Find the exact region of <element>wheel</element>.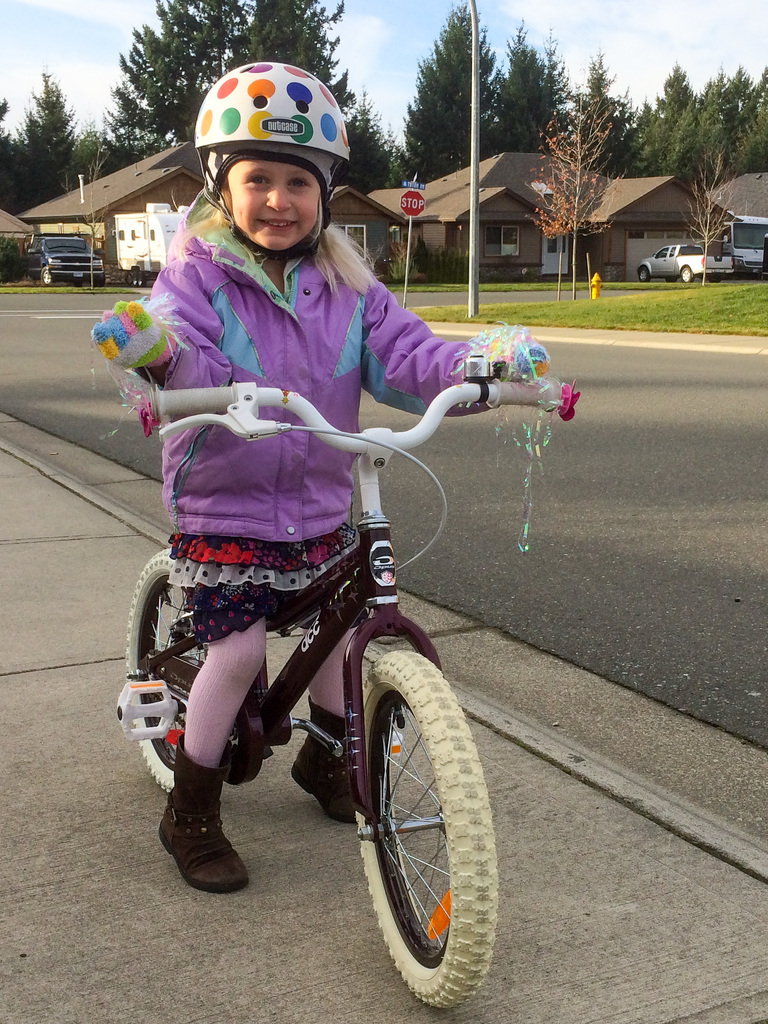
Exact region: (left=711, top=275, right=723, bottom=283).
